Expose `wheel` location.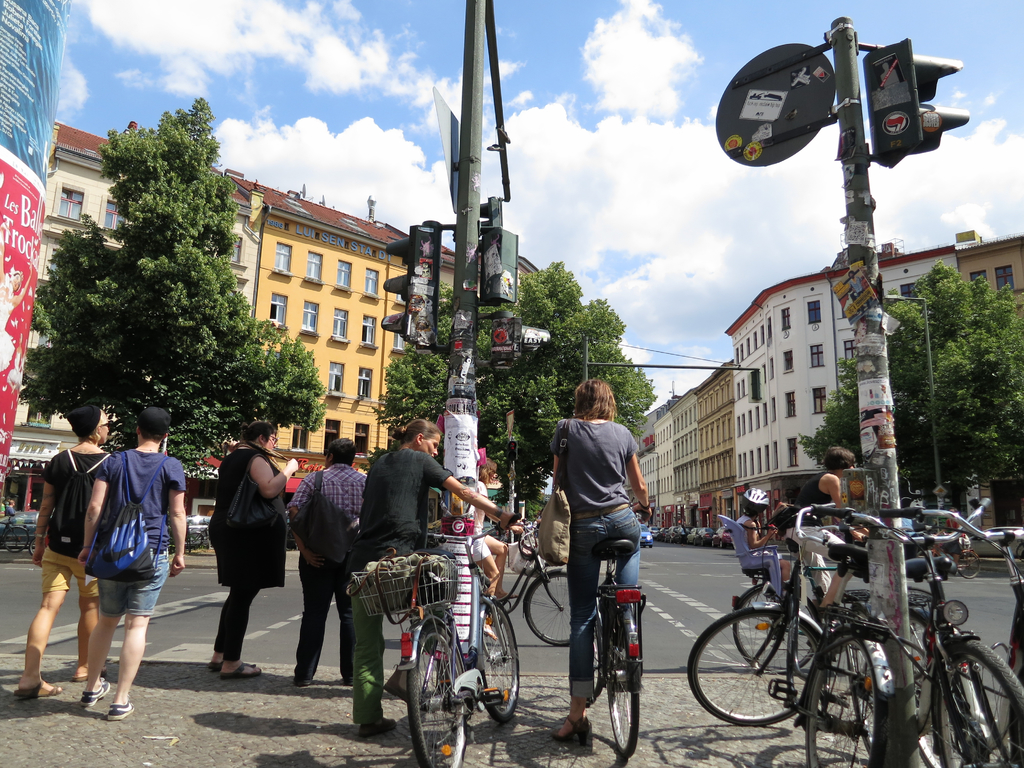
Exposed at 804:636:891:767.
